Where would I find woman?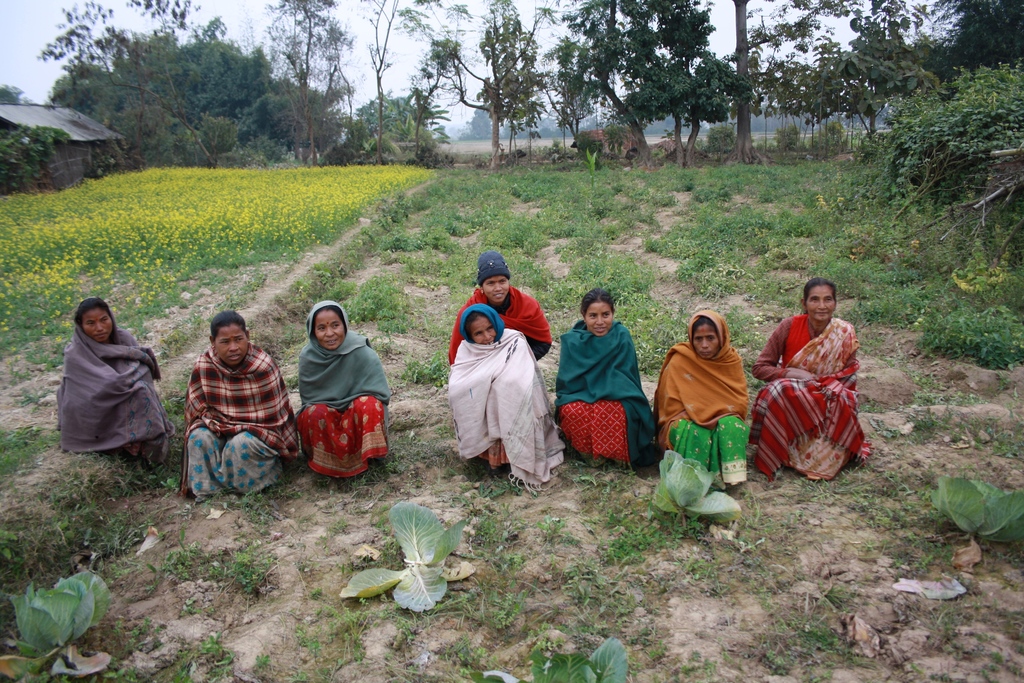
At <bbox>177, 305, 306, 506</bbox>.
